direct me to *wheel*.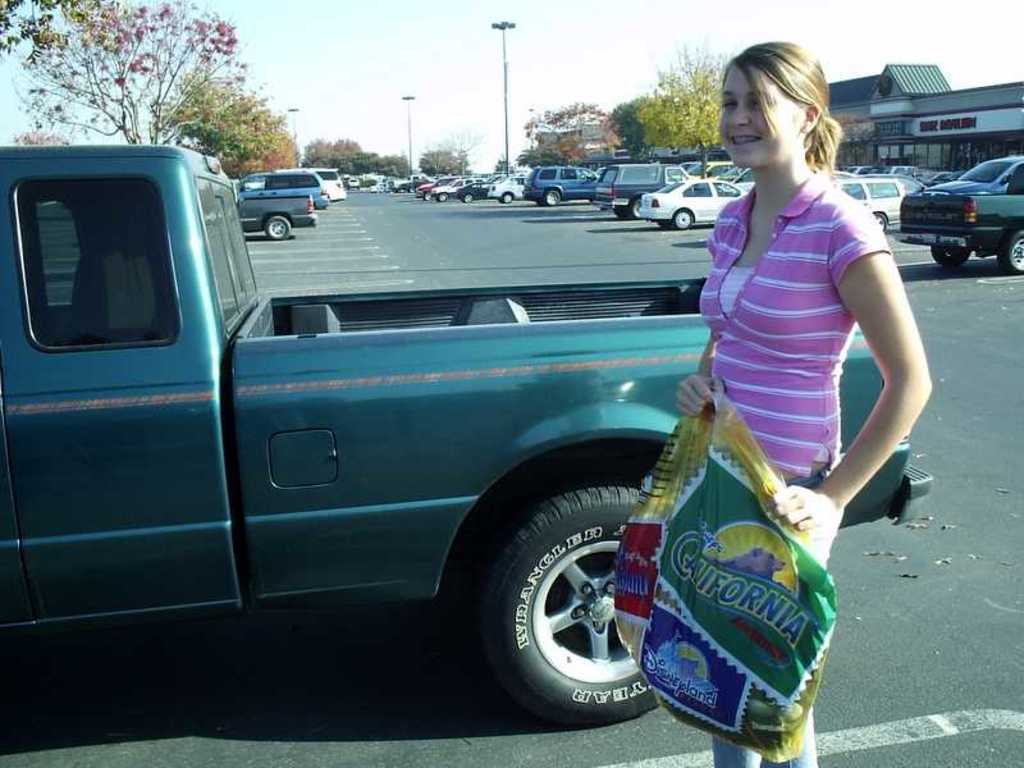
Direction: BBox(268, 216, 292, 239).
